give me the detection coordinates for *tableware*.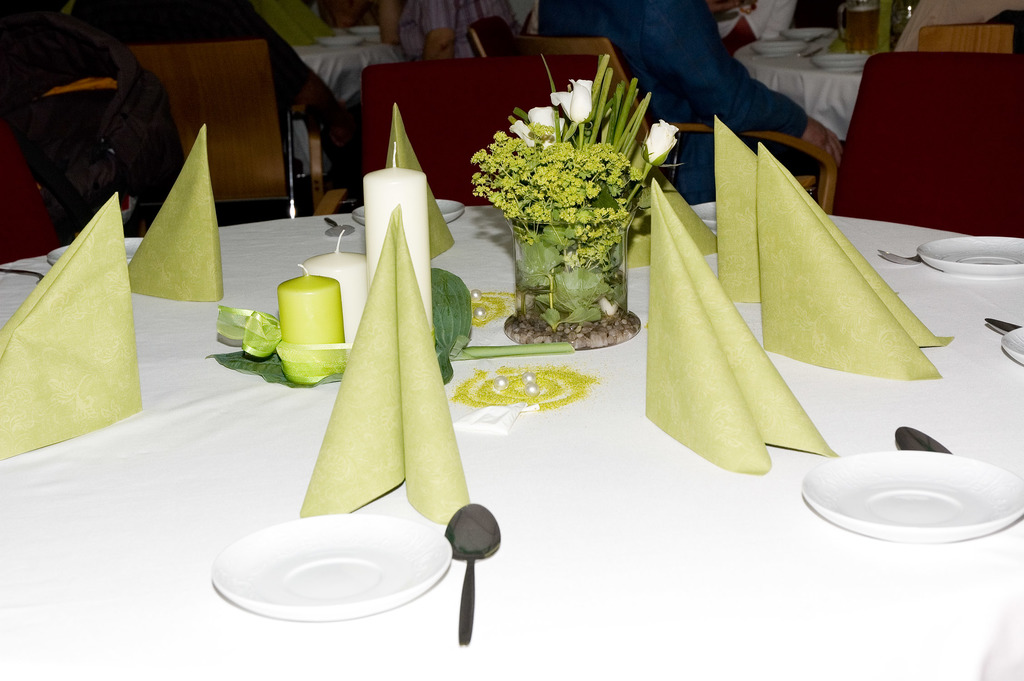
[left=326, top=218, right=353, bottom=239].
